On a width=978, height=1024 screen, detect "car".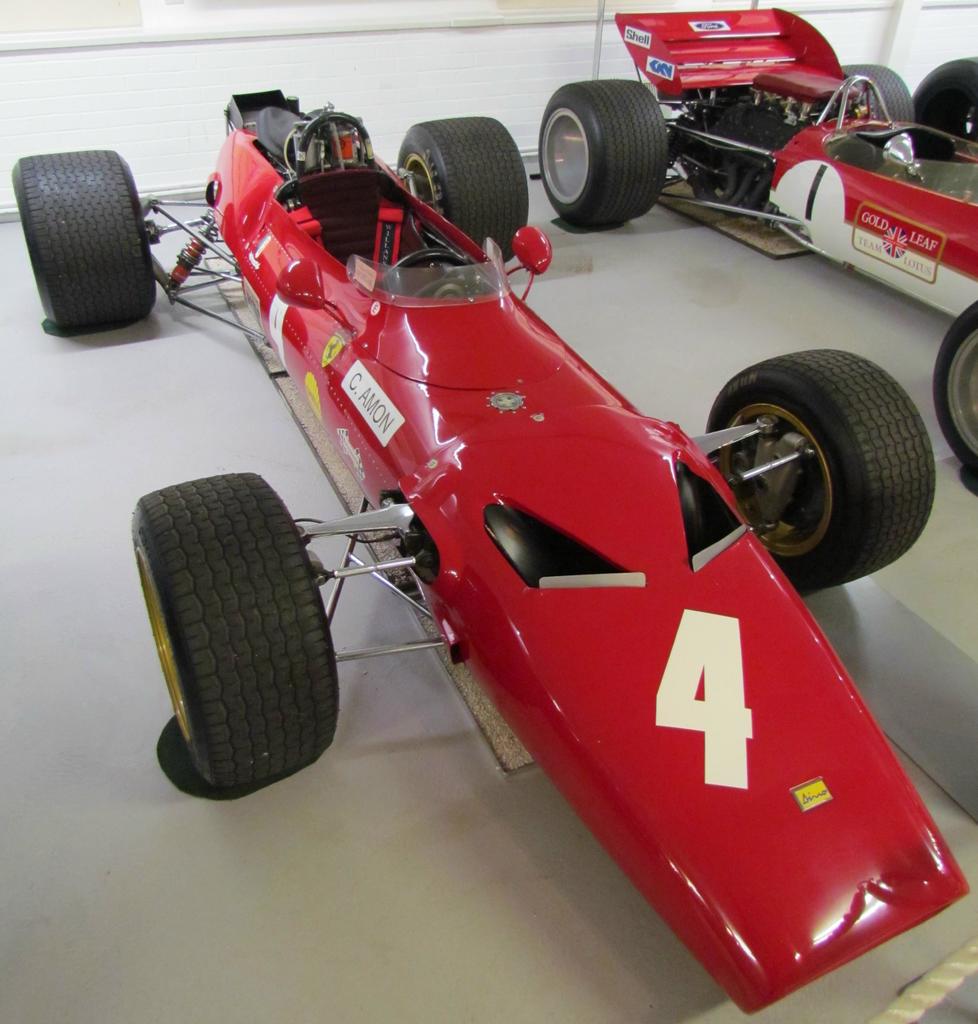
rect(535, 0, 977, 489).
